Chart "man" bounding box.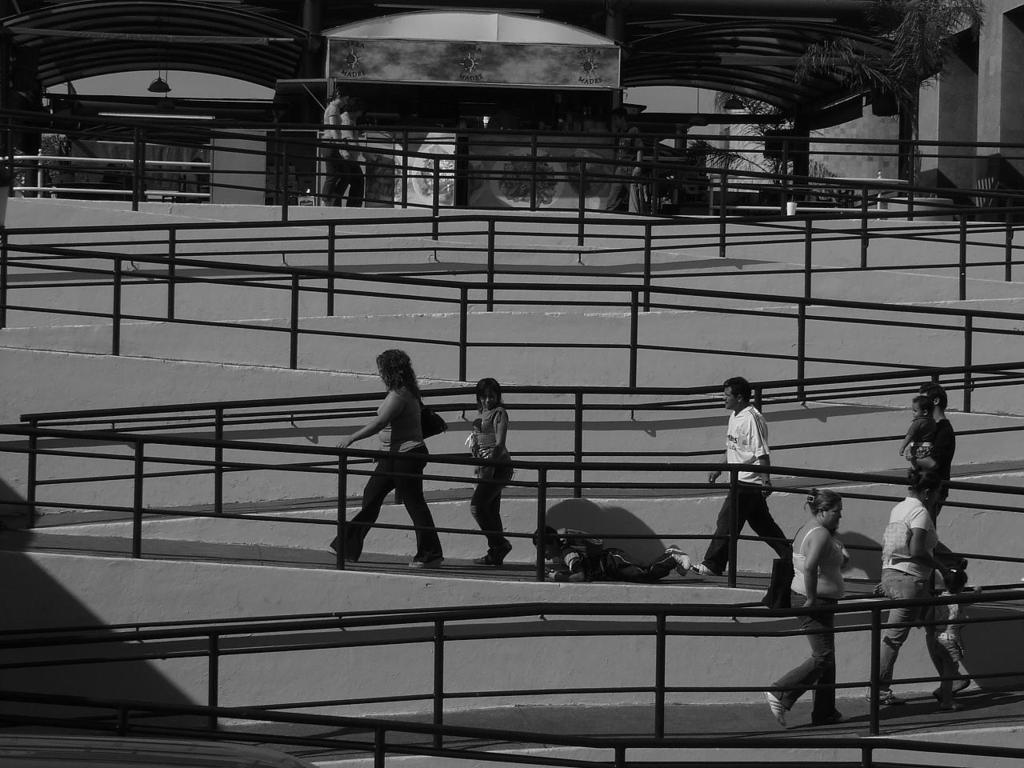
Charted: x1=683 y1=372 x2=789 y2=575.
